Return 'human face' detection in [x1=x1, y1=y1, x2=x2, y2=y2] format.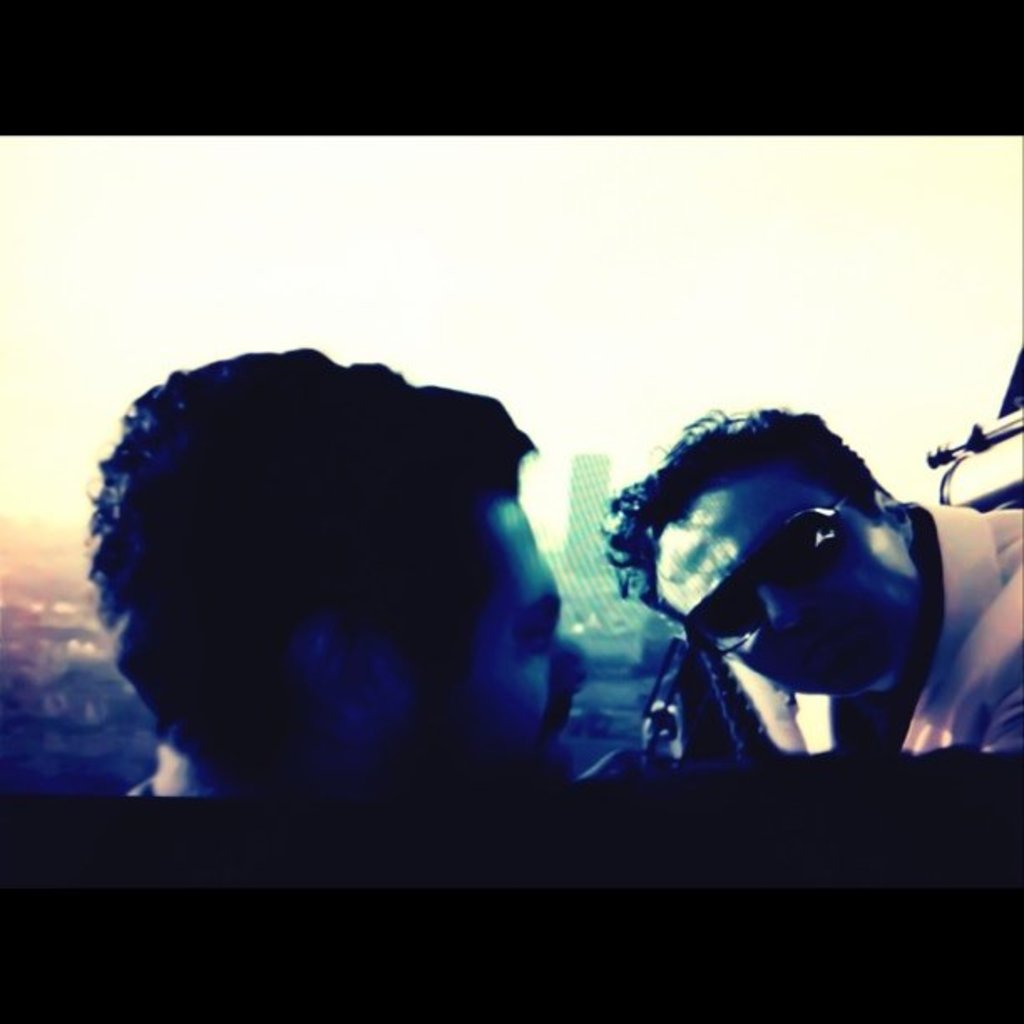
[x1=648, y1=484, x2=920, y2=704].
